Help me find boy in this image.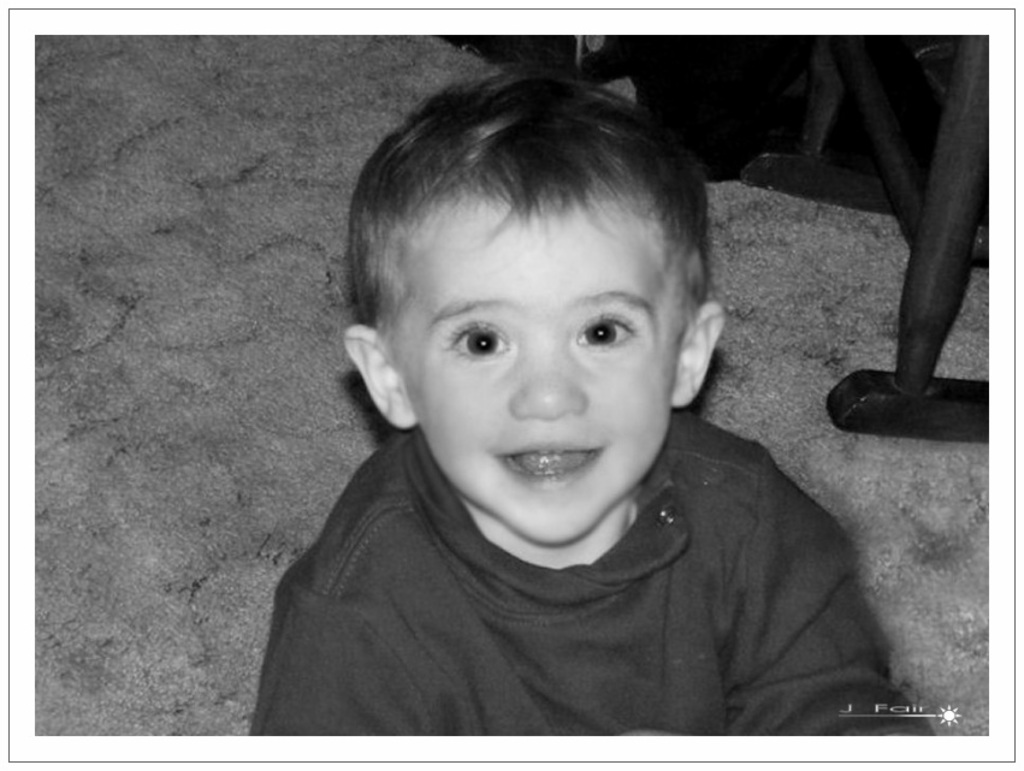
Found it: [229, 59, 887, 749].
